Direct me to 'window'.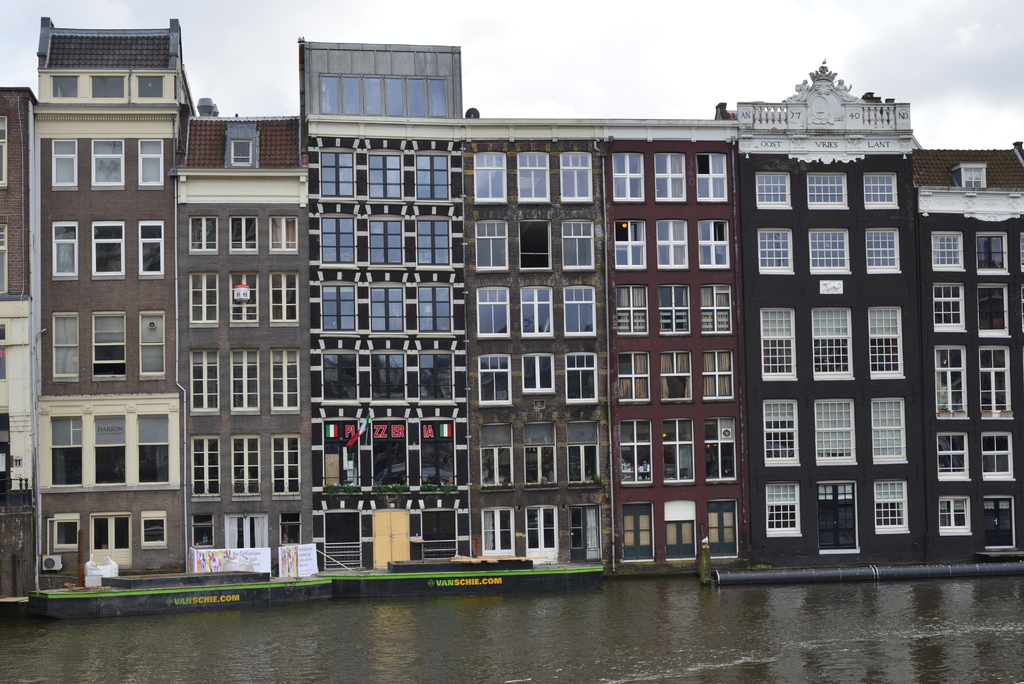
Direction: locate(227, 279, 258, 331).
